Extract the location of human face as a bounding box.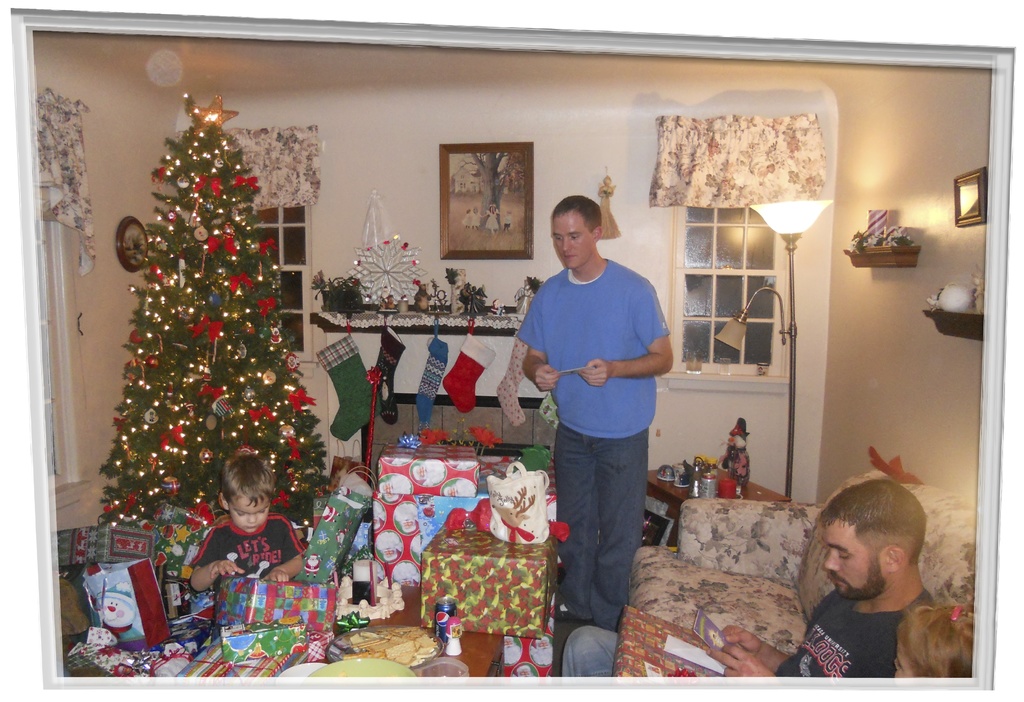
bbox(890, 639, 916, 674).
